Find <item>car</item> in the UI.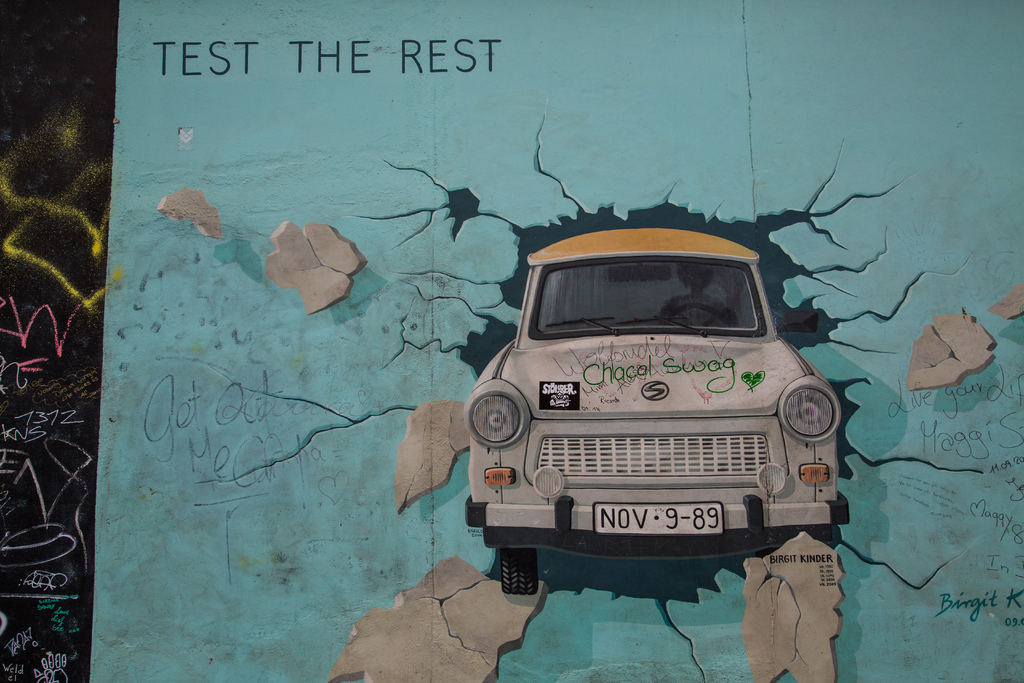
UI element at select_region(461, 220, 849, 602).
